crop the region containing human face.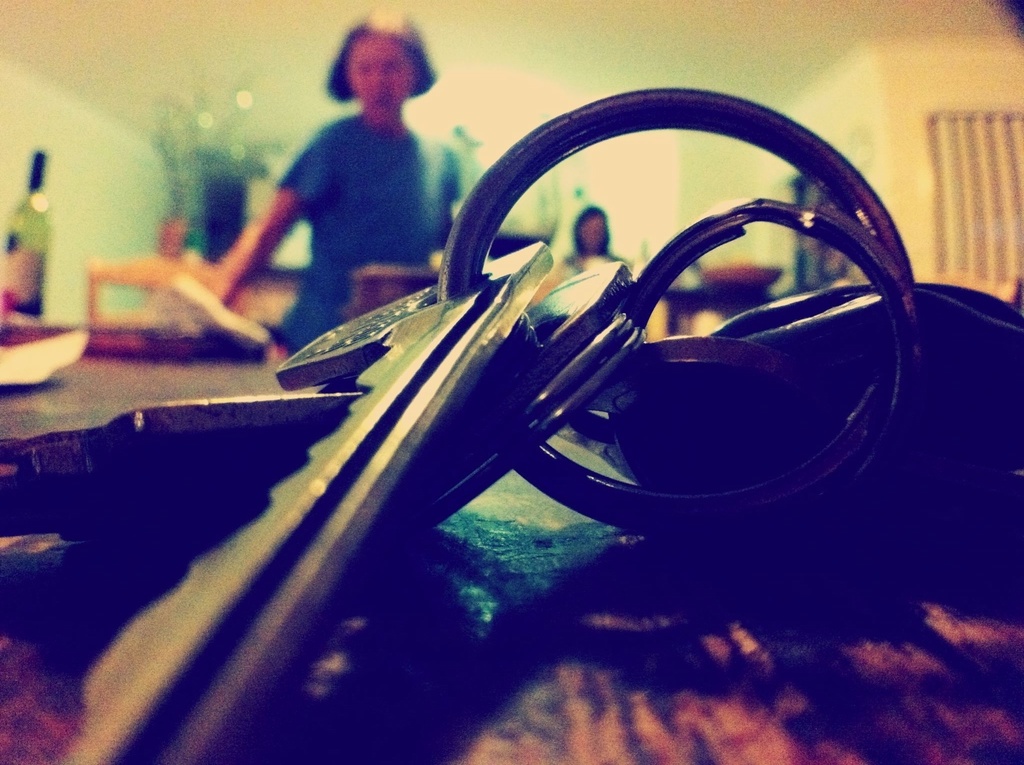
Crop region: crop(310, 28, 442, 113).
